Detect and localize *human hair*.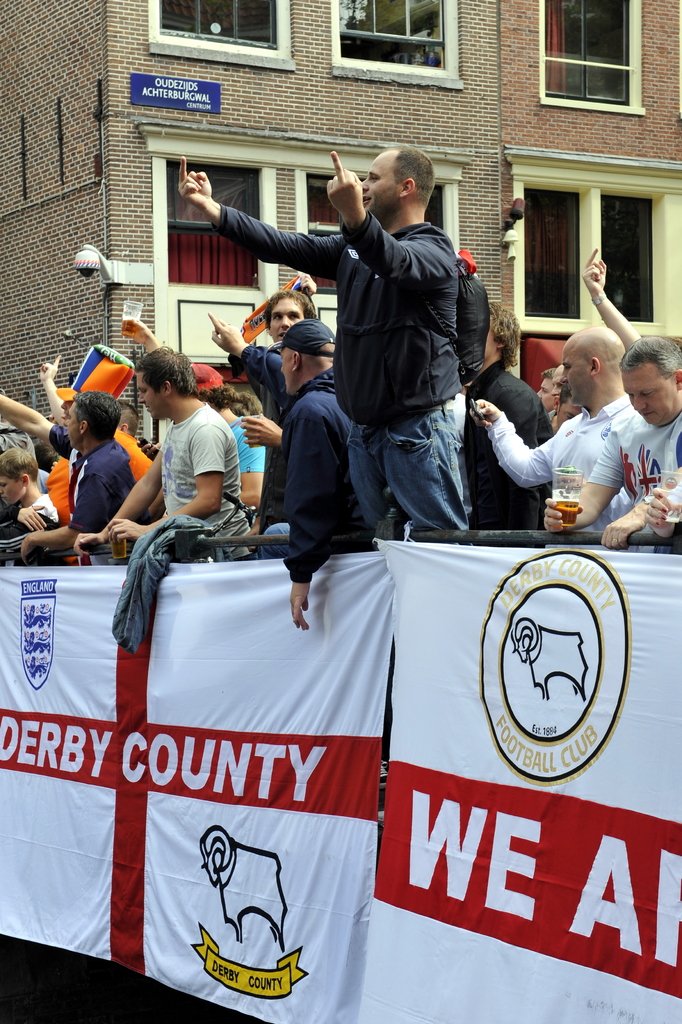
Localized at crop(492, 299, 525, 364).
